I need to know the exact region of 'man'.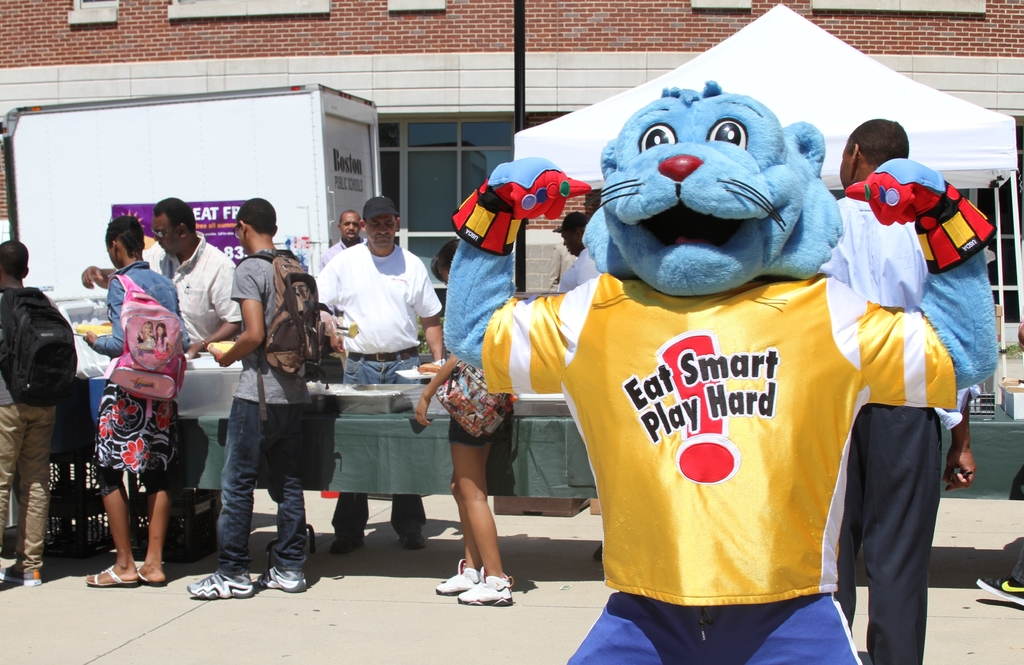
Region: <region>84, 212, 185, 586</region>.
